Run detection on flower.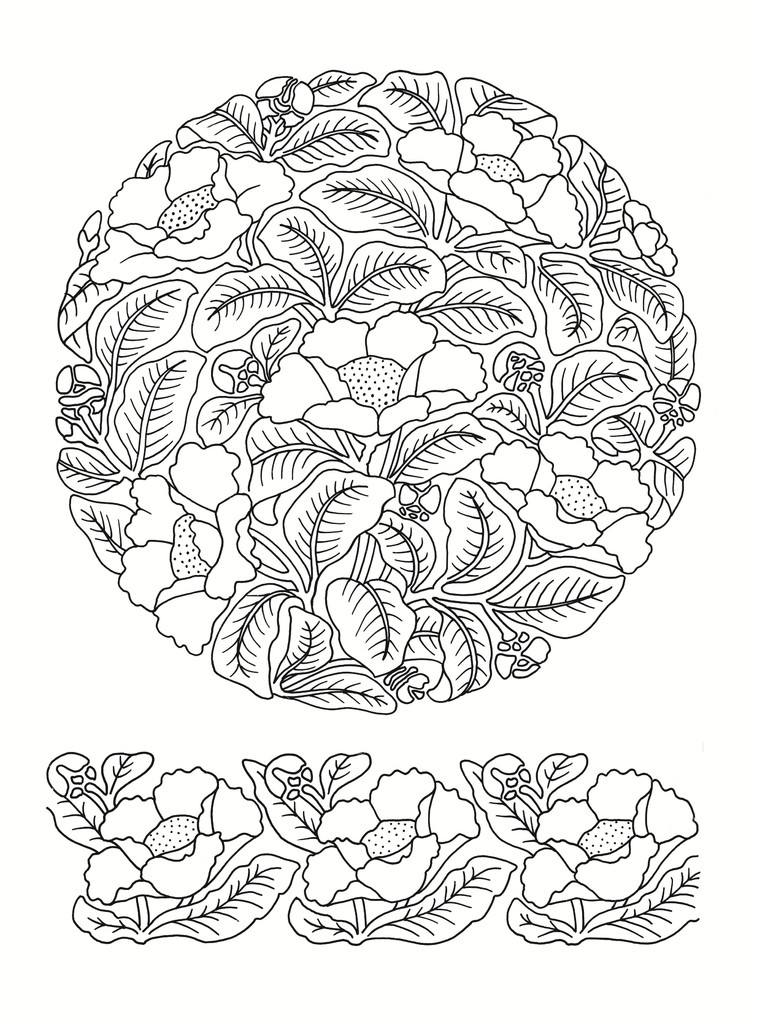
Result: x1=299 y1=764 x2=479 y2=908.
